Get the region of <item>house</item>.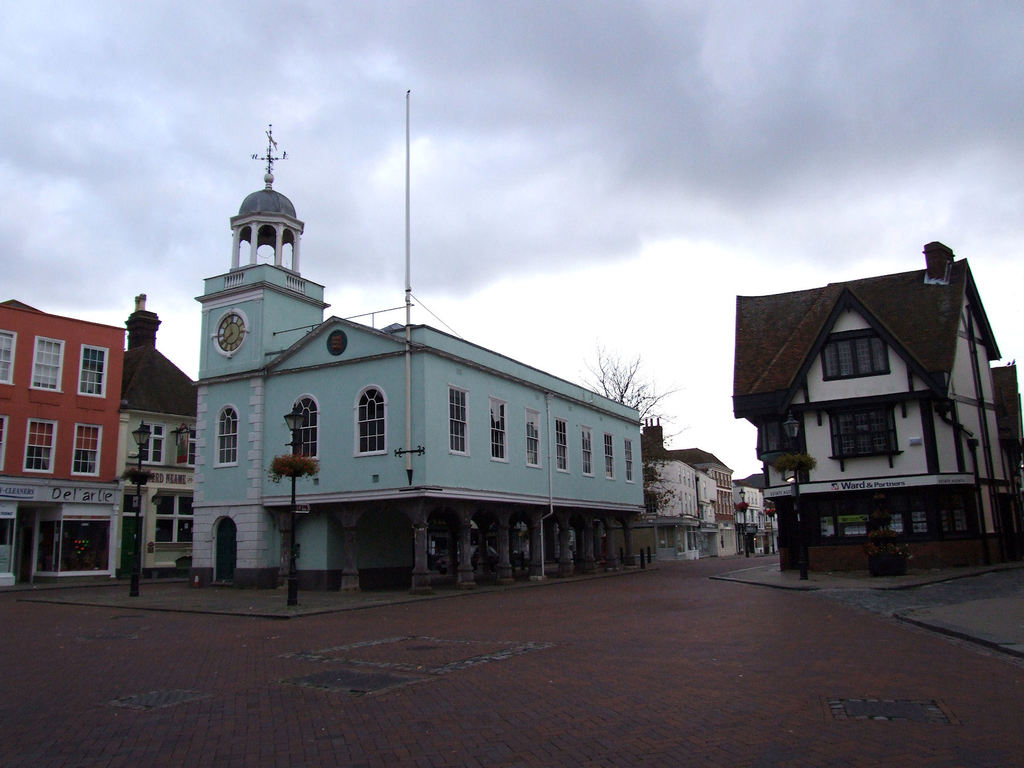
(x1=184, y1=70, x2=652, y2=592).
